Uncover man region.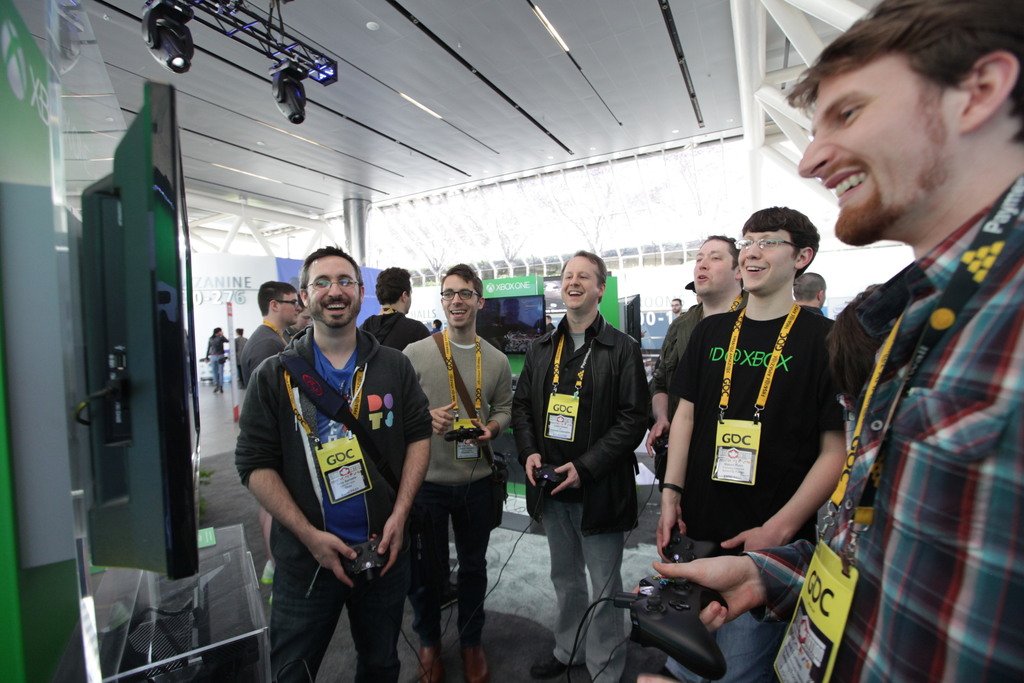
Uncovered: region(232, 249, 435, 682).
